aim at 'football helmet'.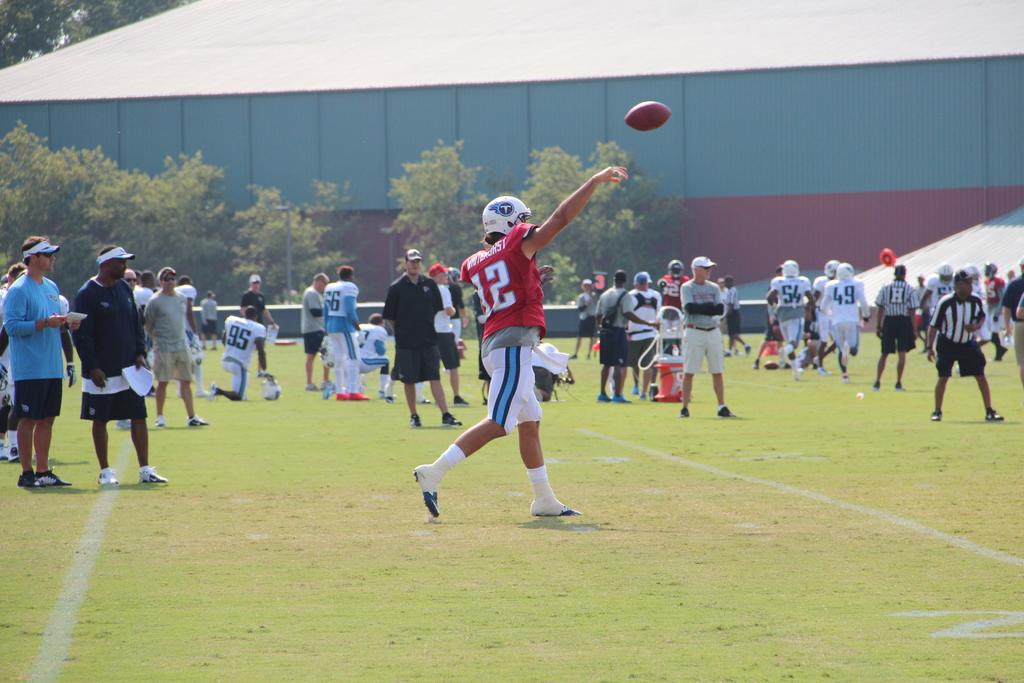
Aimed at [448,267,462,284].
